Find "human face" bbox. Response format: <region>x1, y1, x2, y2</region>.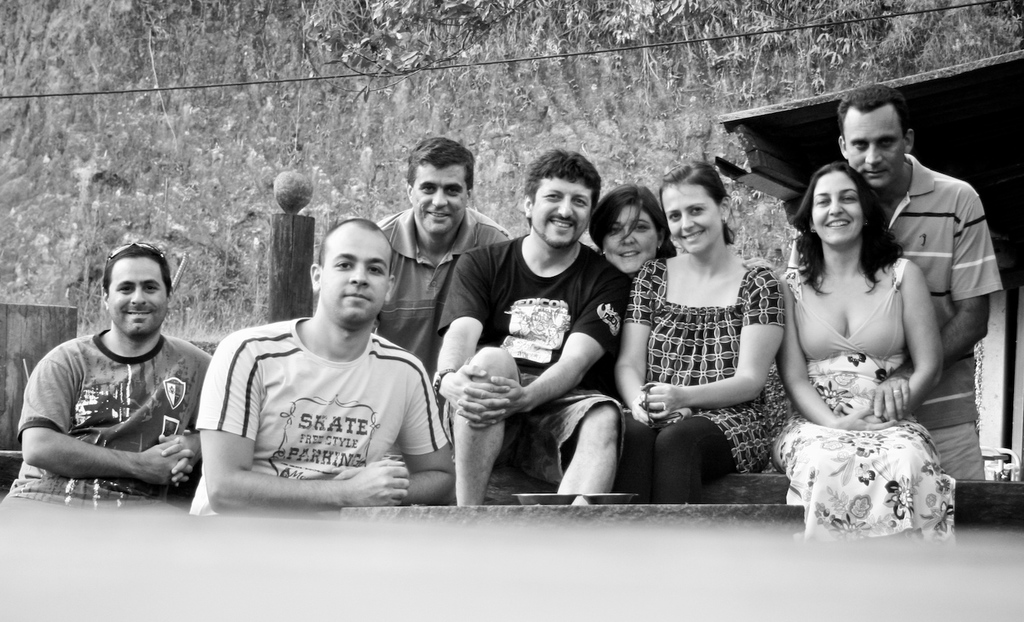
<region>841, 111, 903, 191</region>.
